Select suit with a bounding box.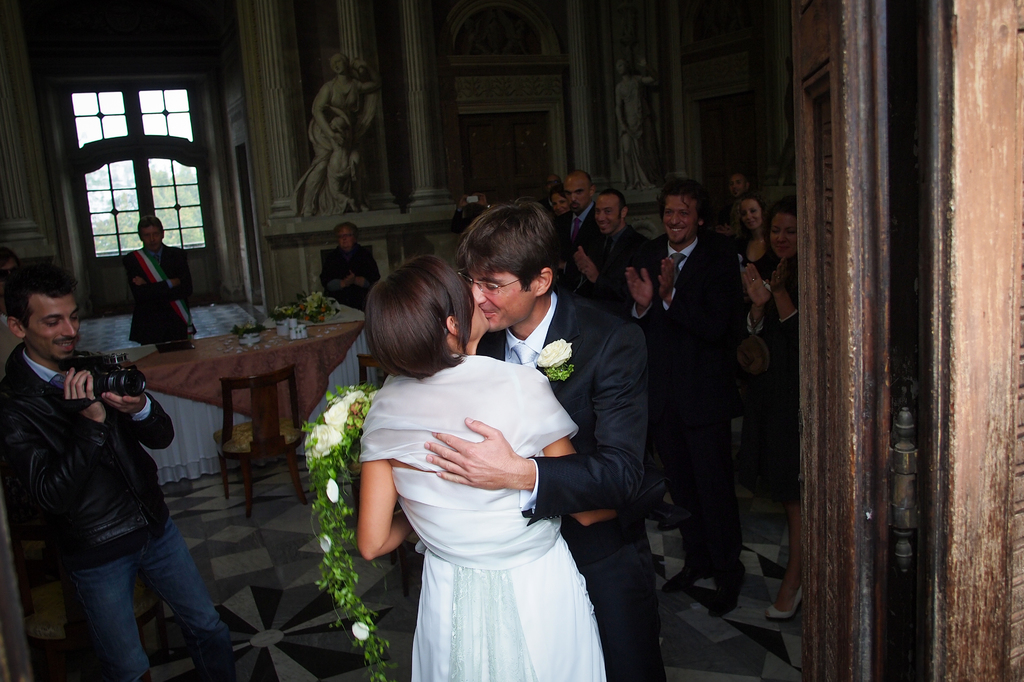
[582,224,650,312].
